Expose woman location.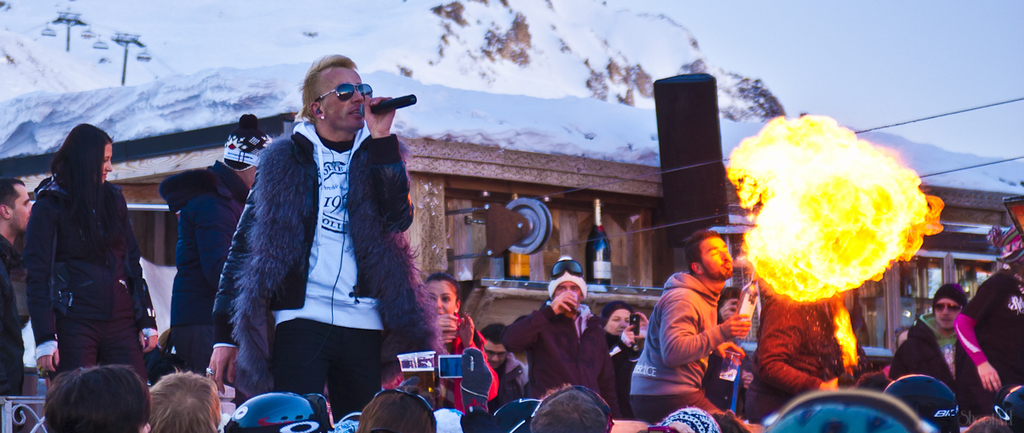
Exposed at [left=389, top=275, right=504, bottom=399].
